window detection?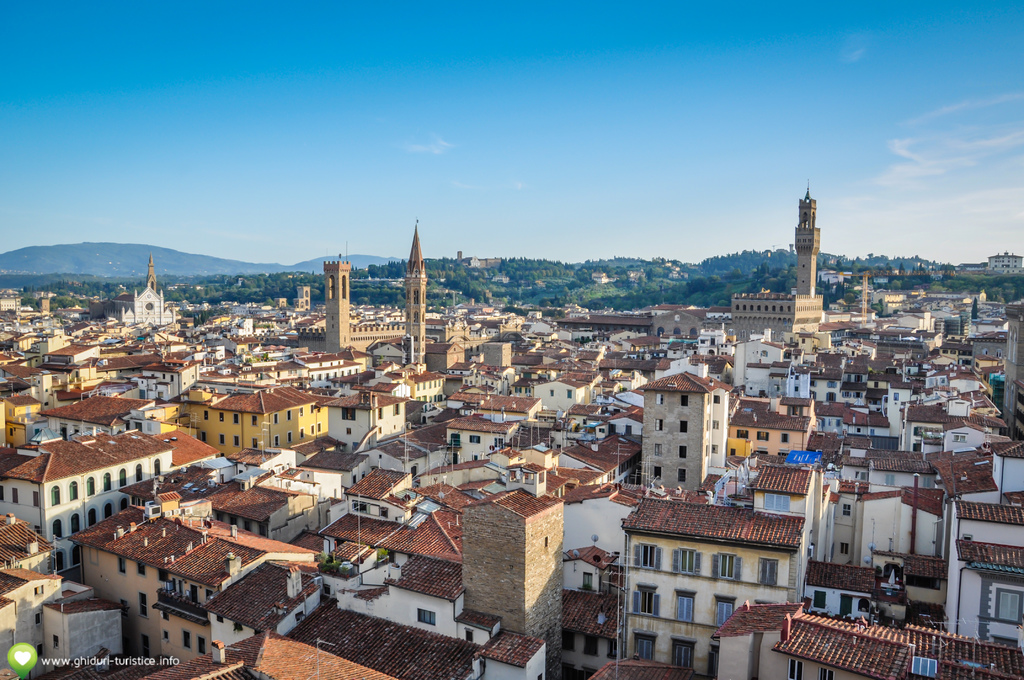
135:462:144:483
